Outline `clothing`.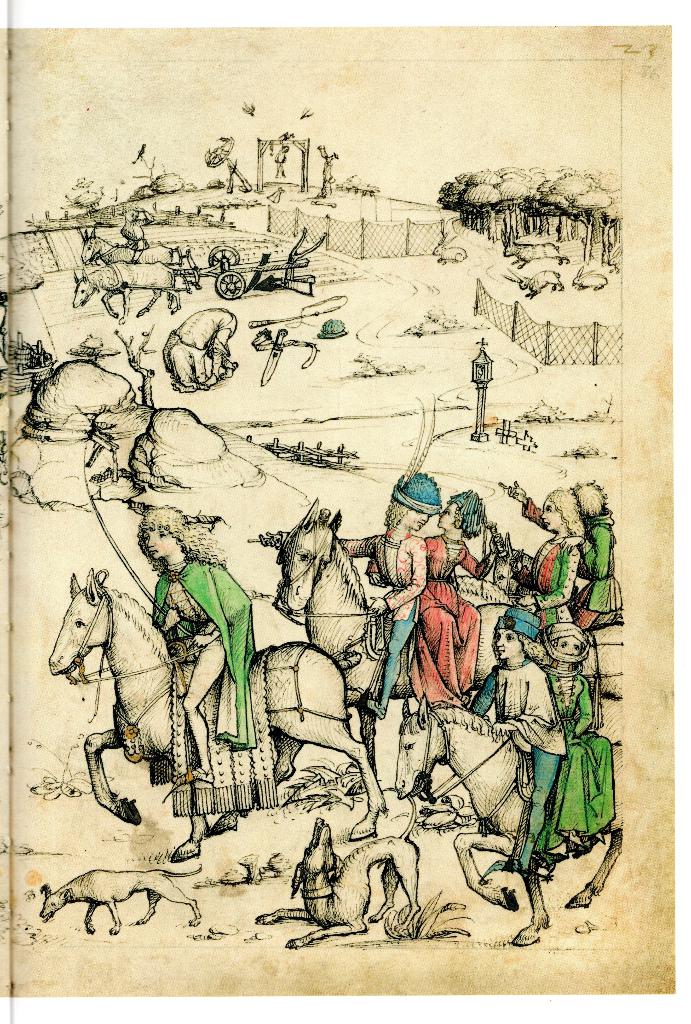
Outline: [x1=542, y1=659, x2=616, y2=844].
